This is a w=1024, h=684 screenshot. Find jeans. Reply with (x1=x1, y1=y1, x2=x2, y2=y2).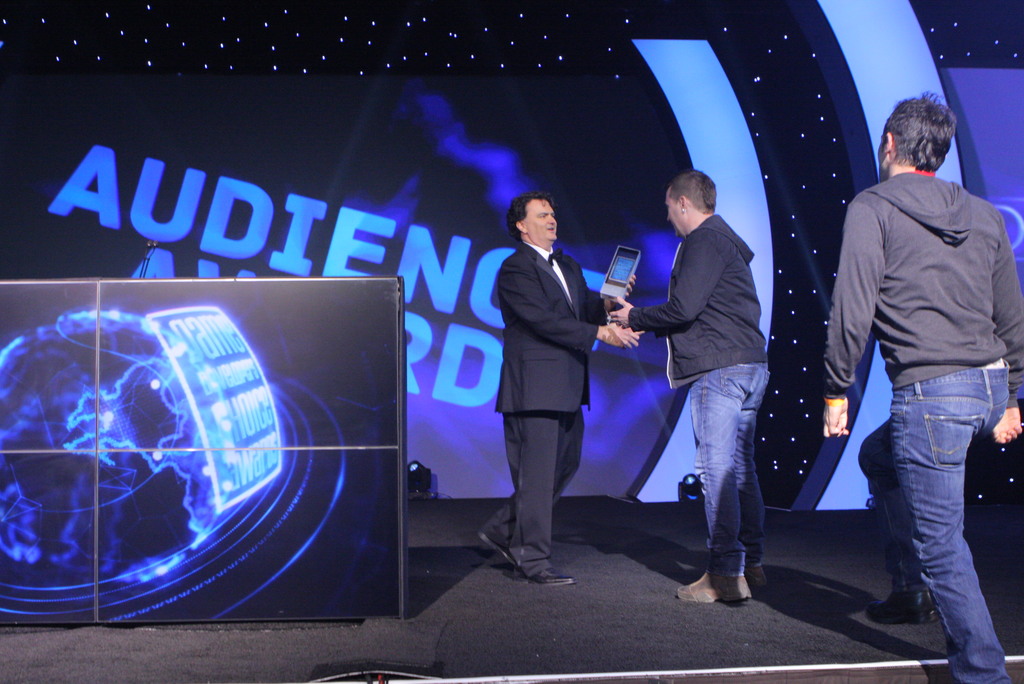
(x1=859, y1=366, x2=1007, y2=658).
